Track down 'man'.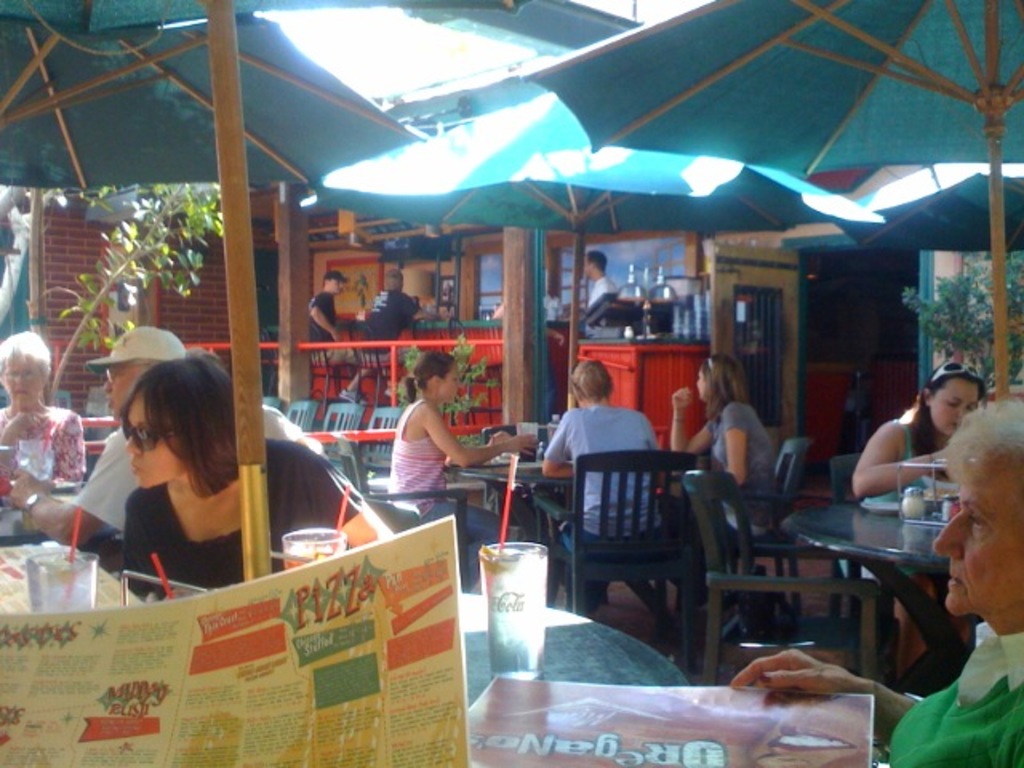
Tracked to {"left": 581, "top": 240, "right": 616, "bottom": 312}.
